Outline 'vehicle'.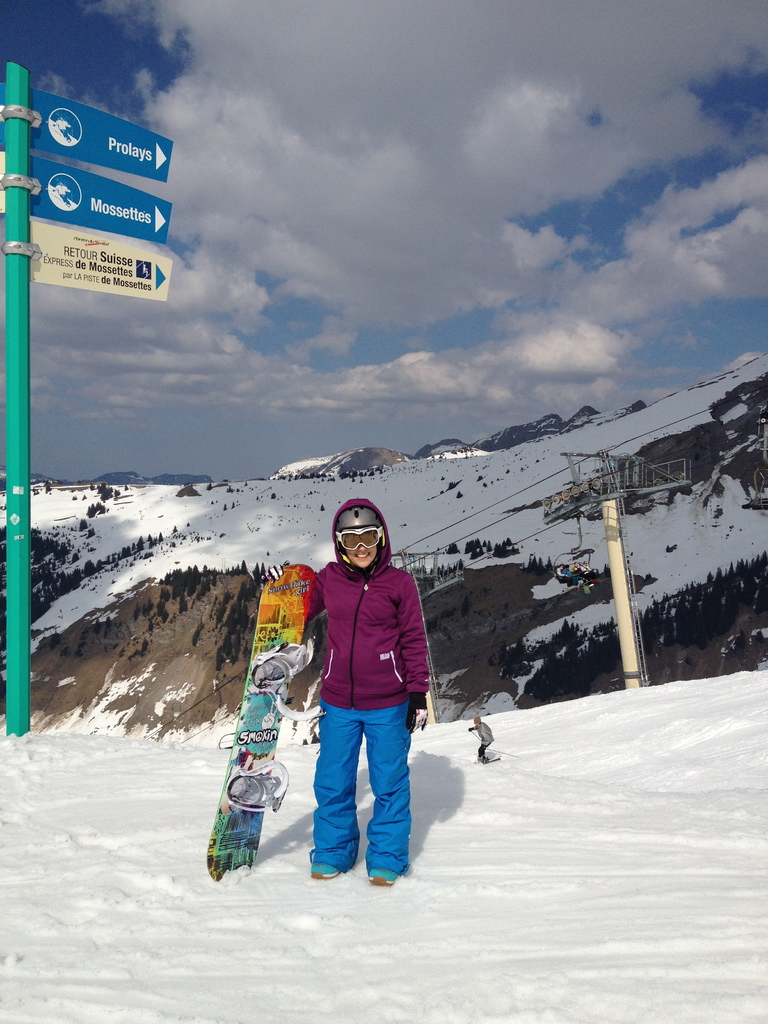
Outline: l=558, t=515, r=600, b=596.
